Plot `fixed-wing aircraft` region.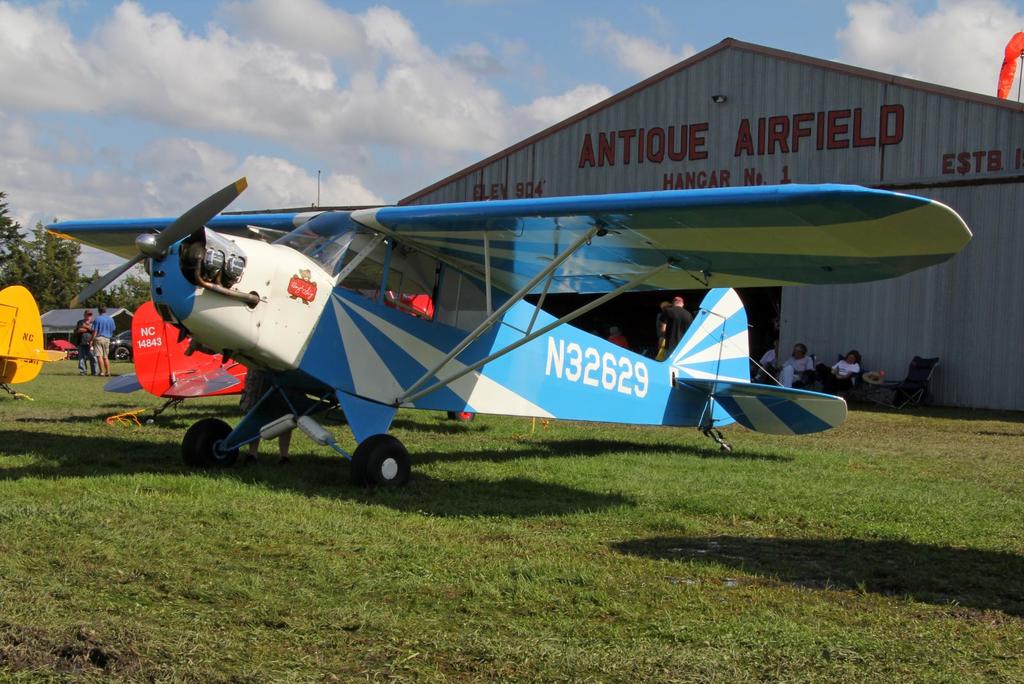
Plotted at box=[0, 278, 72, 394].
